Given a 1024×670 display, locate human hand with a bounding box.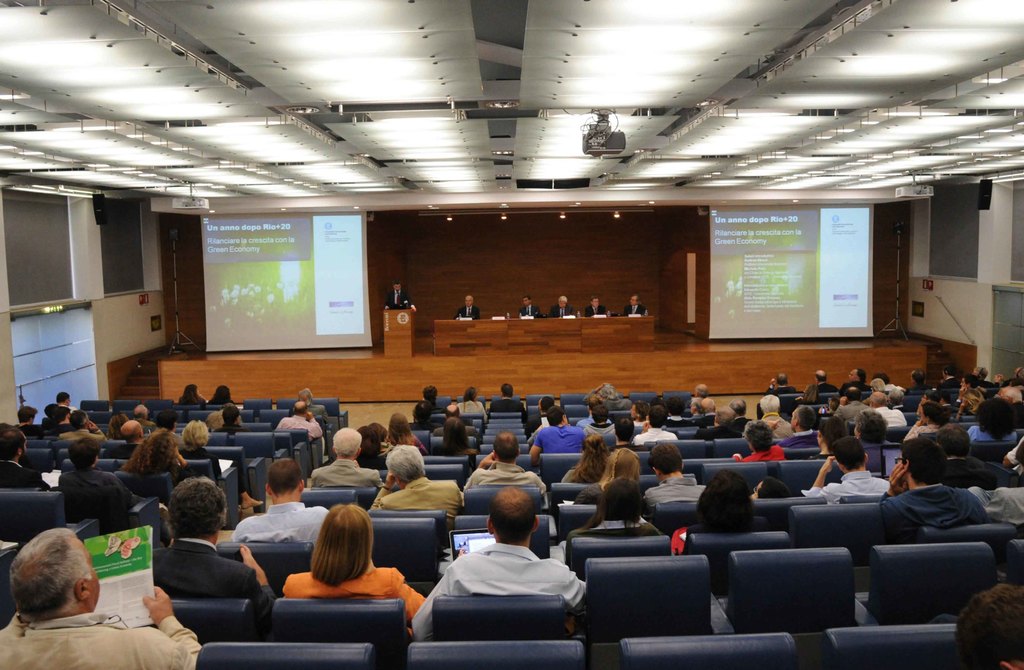
Located: 838, 395, 849, 405.
